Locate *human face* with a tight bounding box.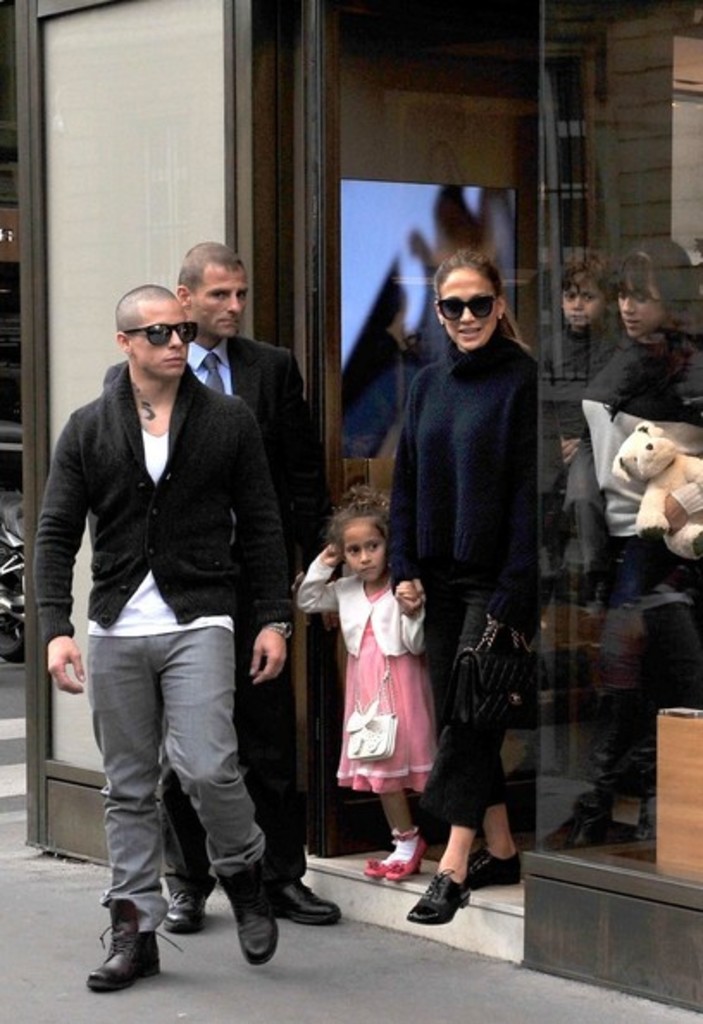
bbox=[624, 272, 667, 340].
